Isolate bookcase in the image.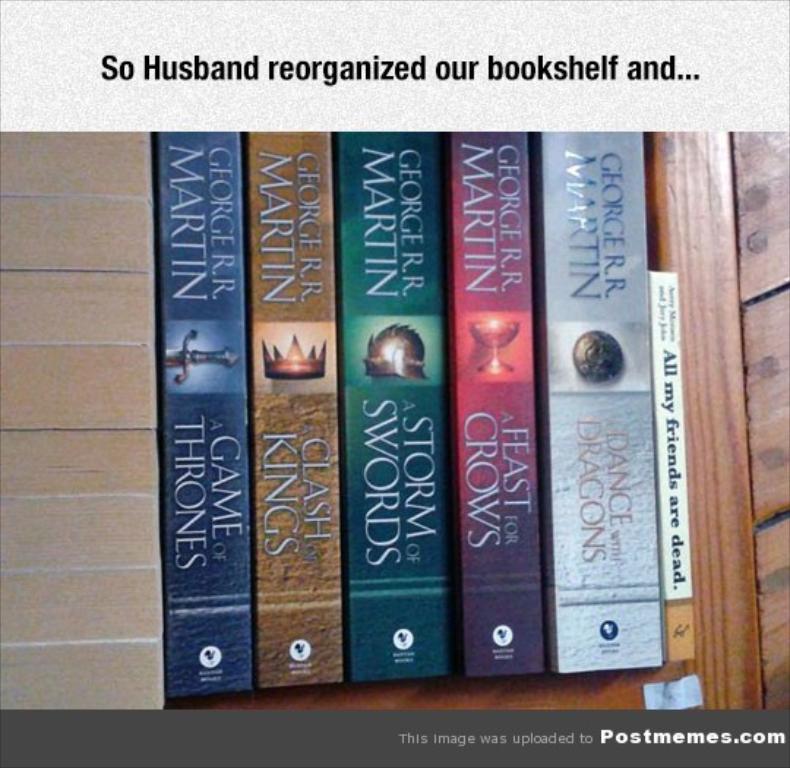
Isolated region: [3, 130, 789, 712].
